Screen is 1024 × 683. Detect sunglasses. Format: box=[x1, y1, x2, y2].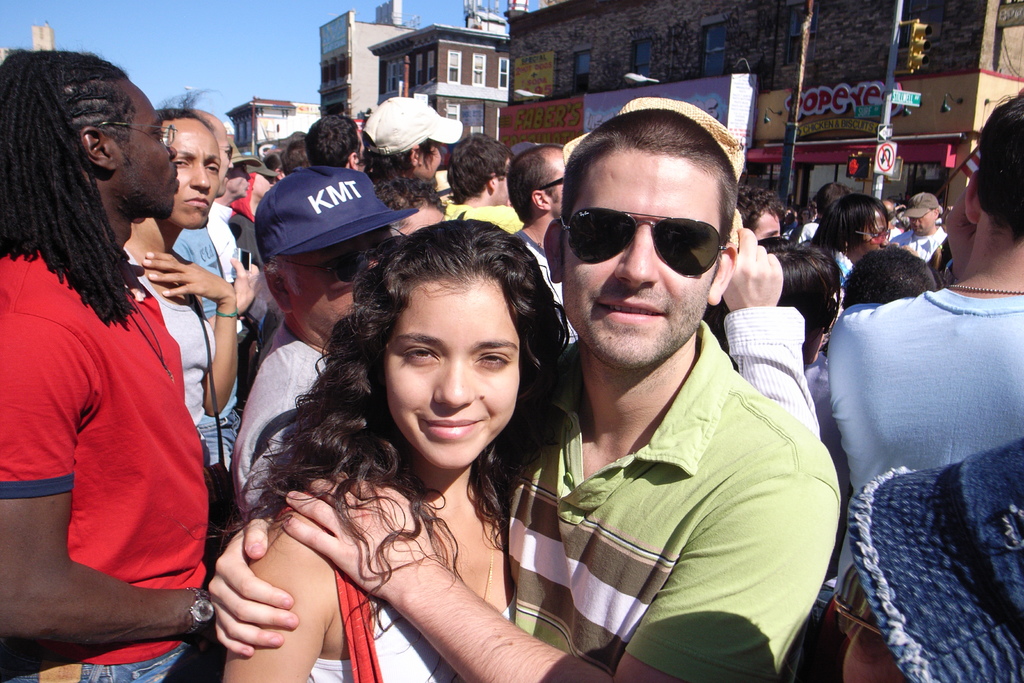
box=[283, 227, 404, 283].
